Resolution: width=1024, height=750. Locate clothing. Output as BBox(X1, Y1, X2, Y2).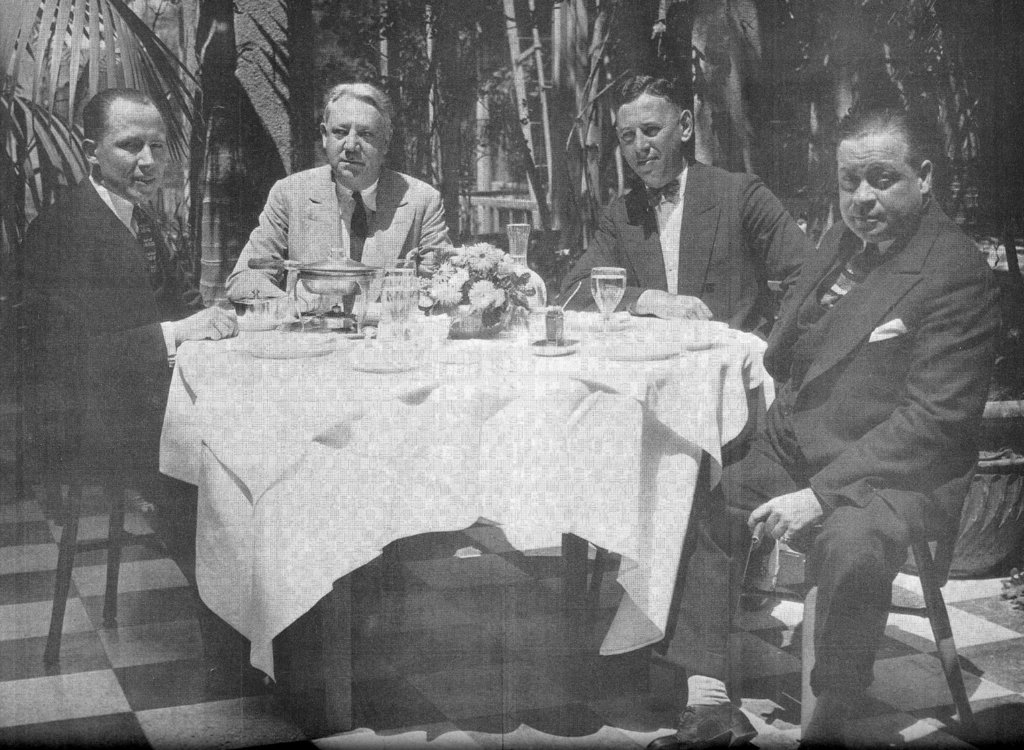
BBox(551, 148, 833, 329).
